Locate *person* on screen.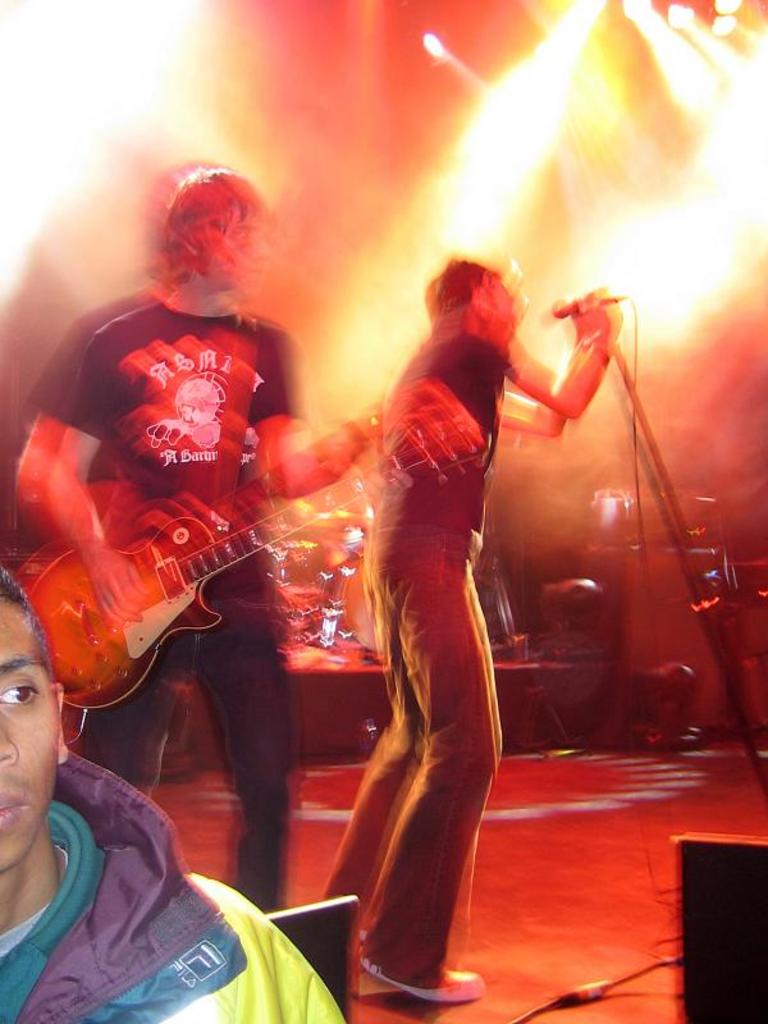
On screen at locate(5, 168, 381, 928).
